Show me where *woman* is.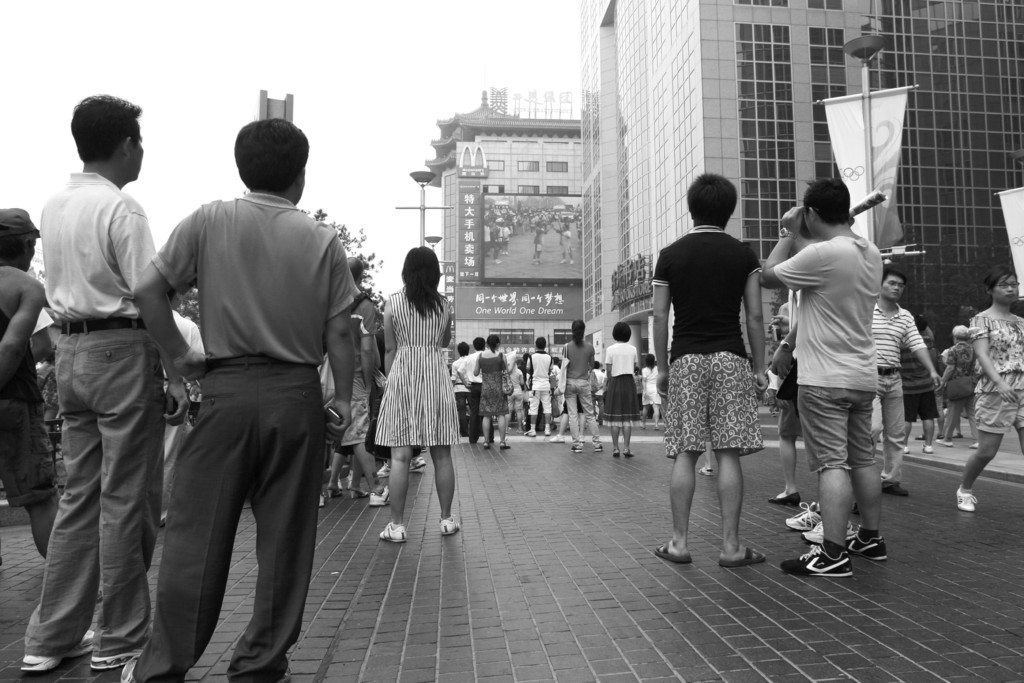
*woman* is at (x1=604, y1=322, x2=641, y2=459).
